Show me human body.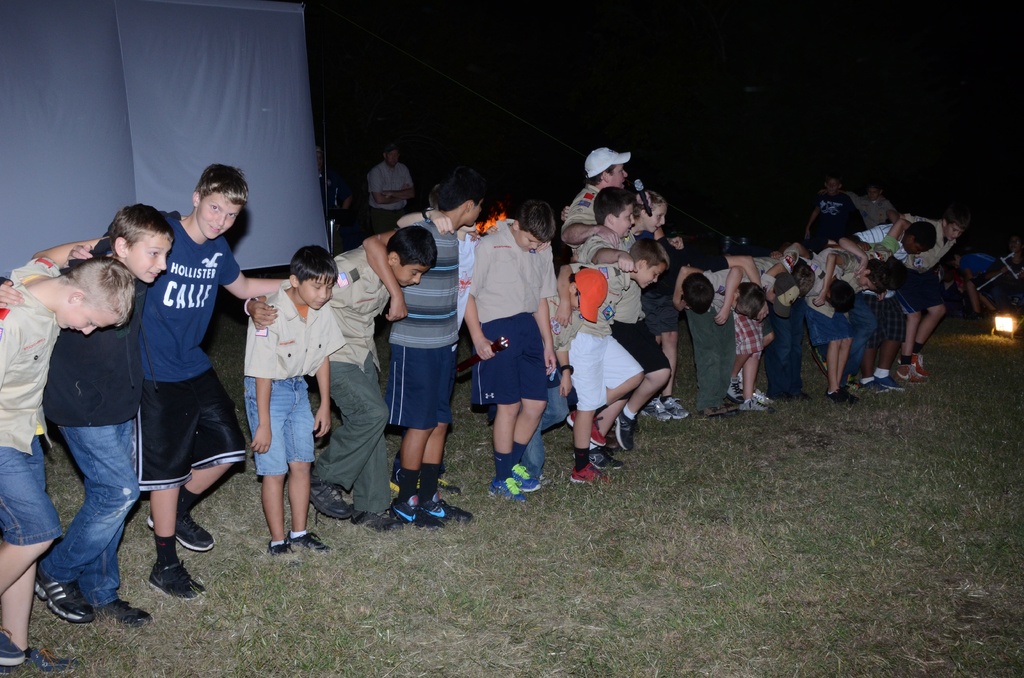
human body is here: BBox(44, 202, 163, 629).
